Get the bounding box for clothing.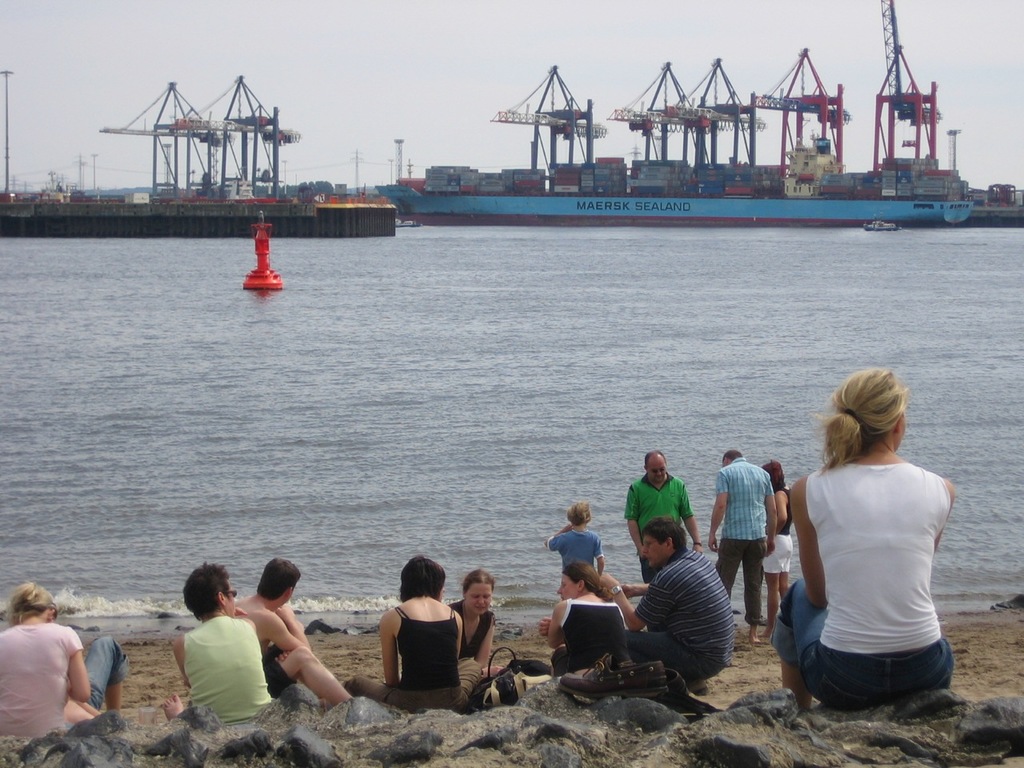
(714,458,771,622).
